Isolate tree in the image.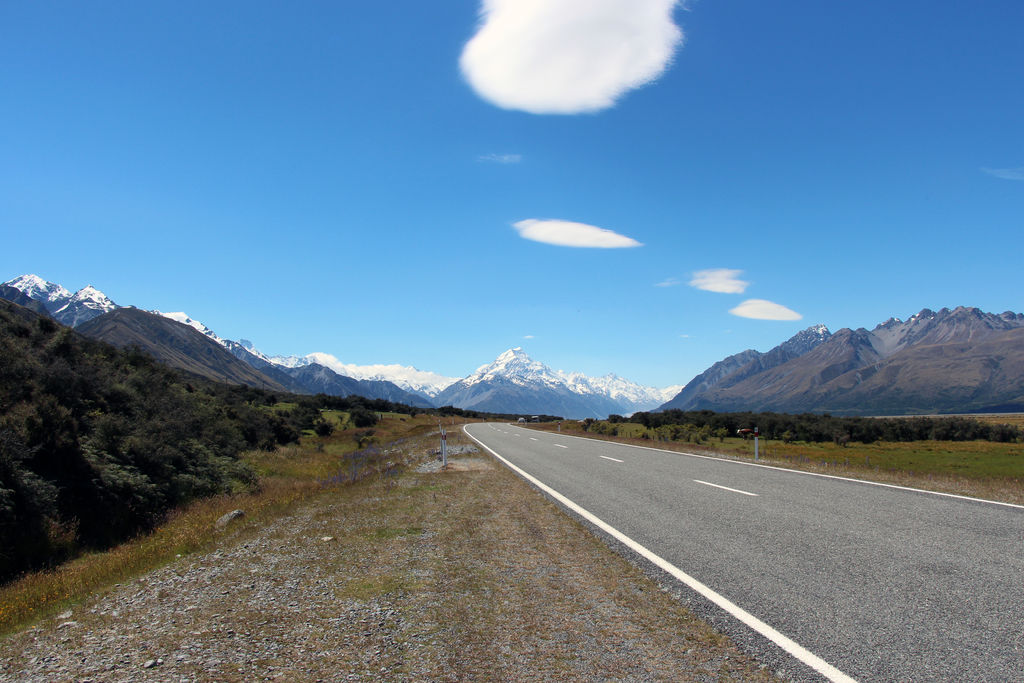
Isolated region: [x1=349, y1=407, x2=380, y2=423].
